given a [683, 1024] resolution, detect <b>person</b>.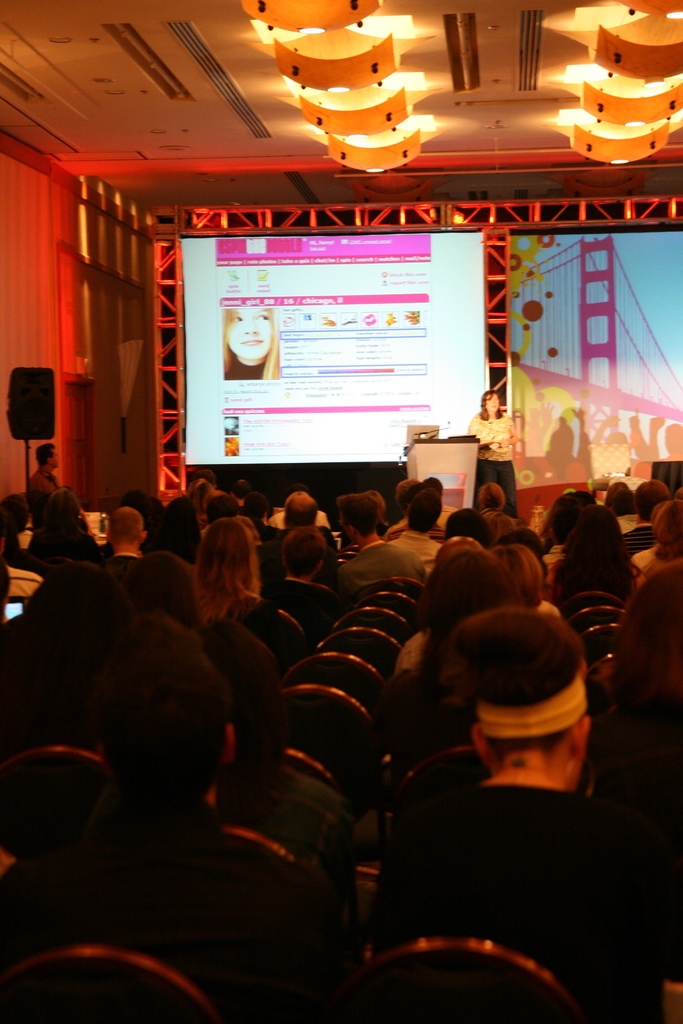
rect(220, 301, 281, 376).
